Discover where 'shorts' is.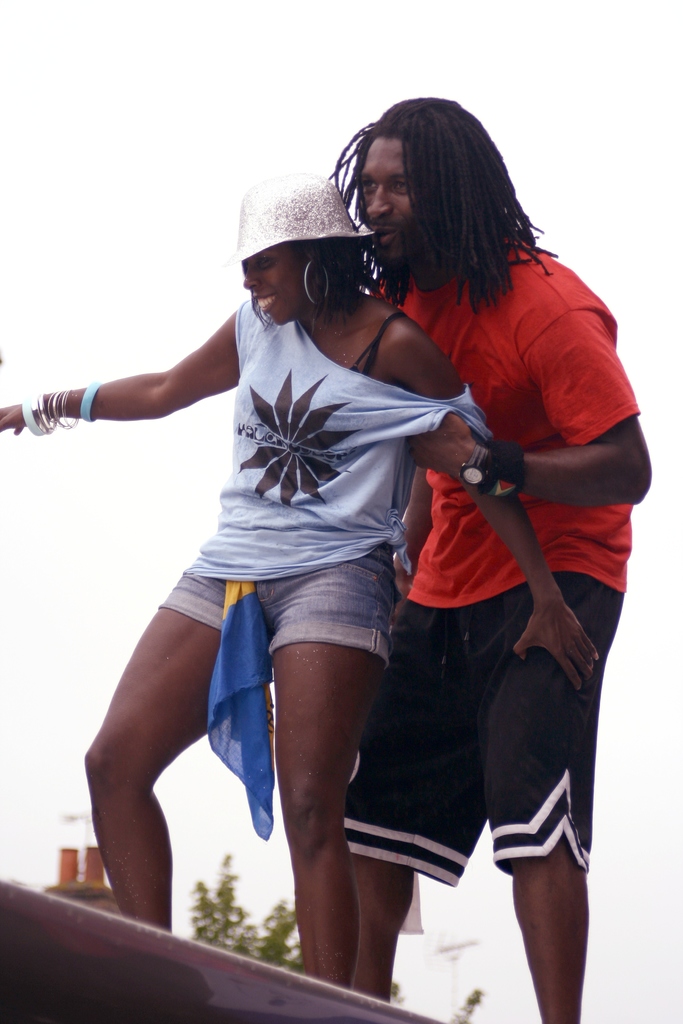
Discovered at l=164, t=550, r=397, b=671.
